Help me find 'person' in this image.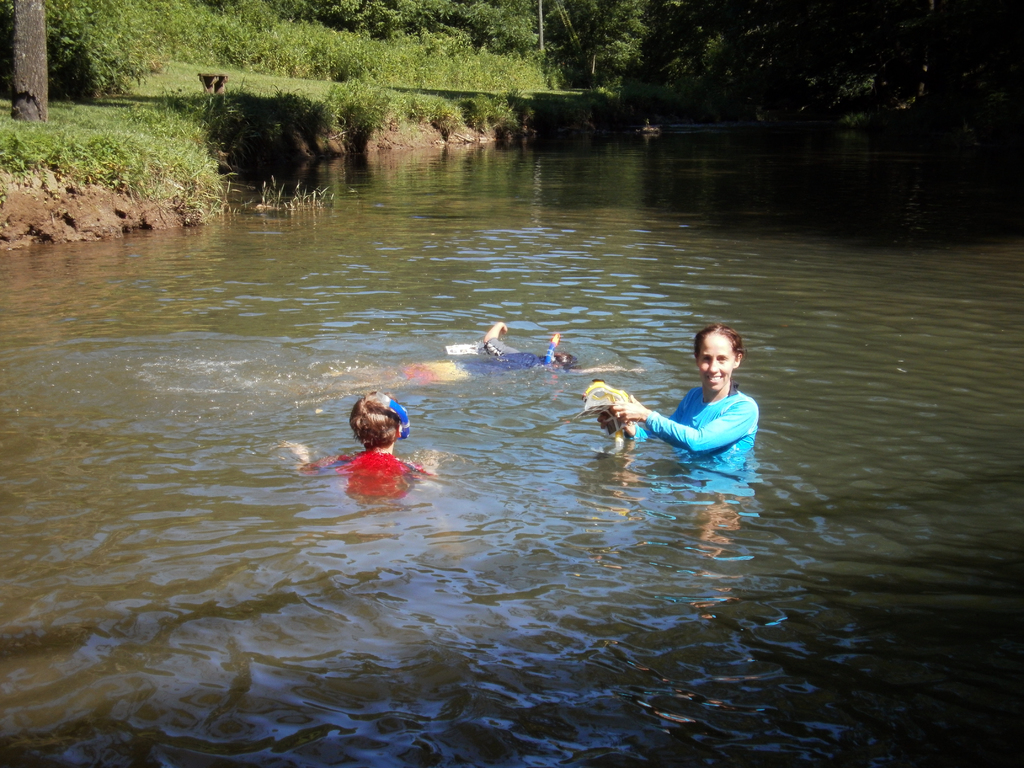
Found it: (left=335, top=395, right=415, bottom=477).
